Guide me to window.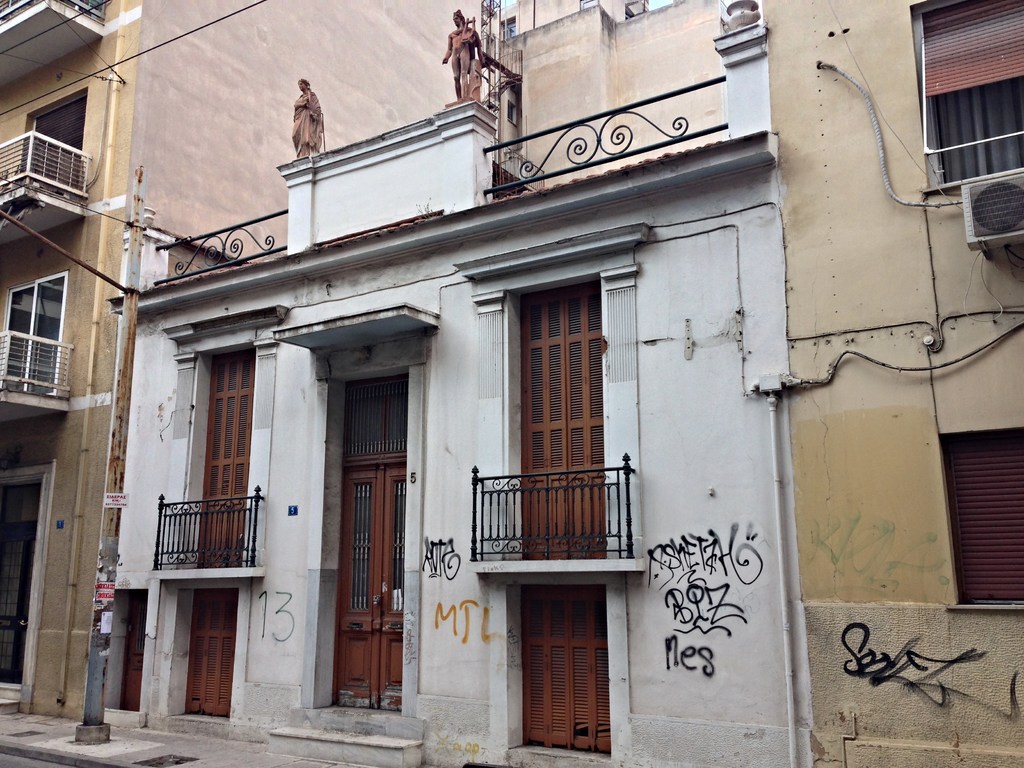
Guidance: <box>182,594,241,728</box>.
